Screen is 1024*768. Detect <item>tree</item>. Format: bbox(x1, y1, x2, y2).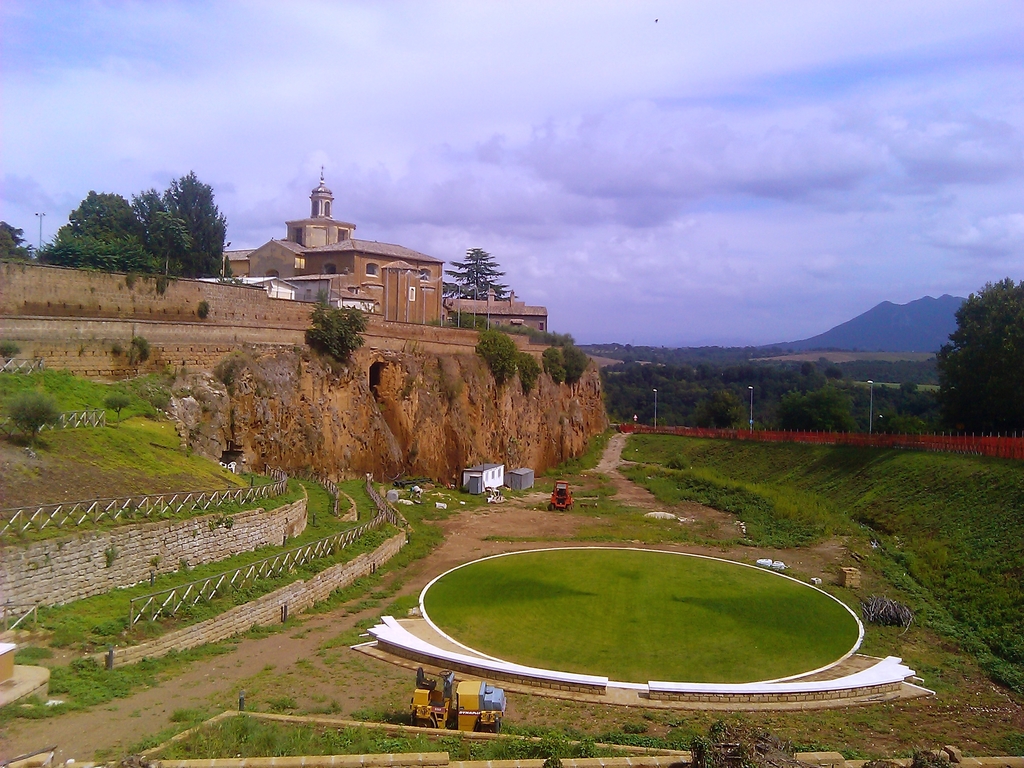
bbox(54, 166, 237, 274).
